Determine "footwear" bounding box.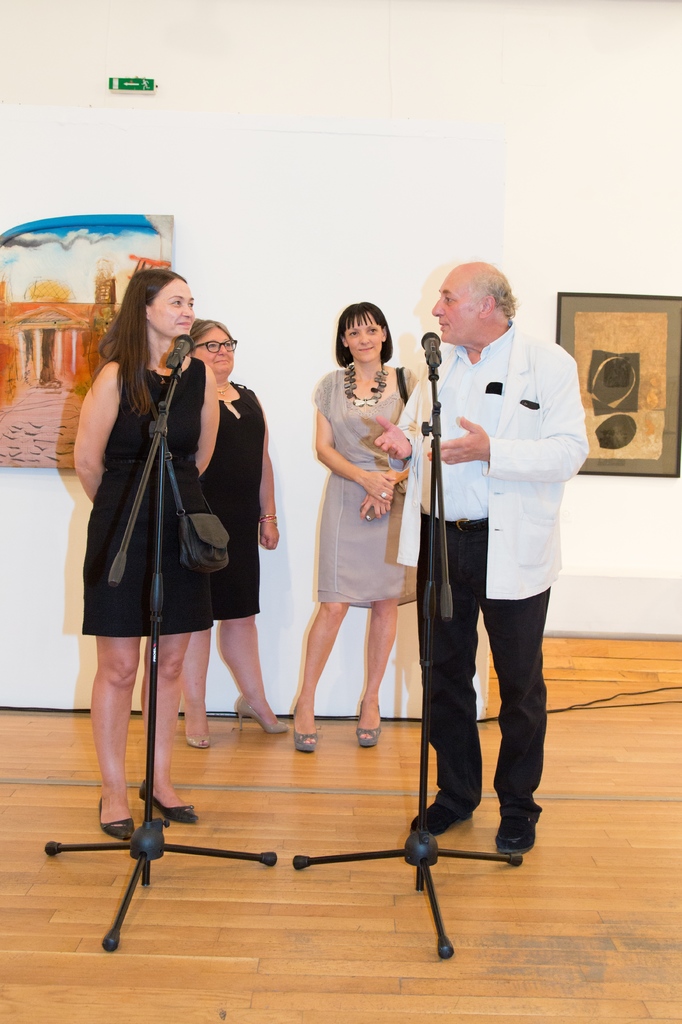
Determined: select_region(99, 796, 136, 839).
